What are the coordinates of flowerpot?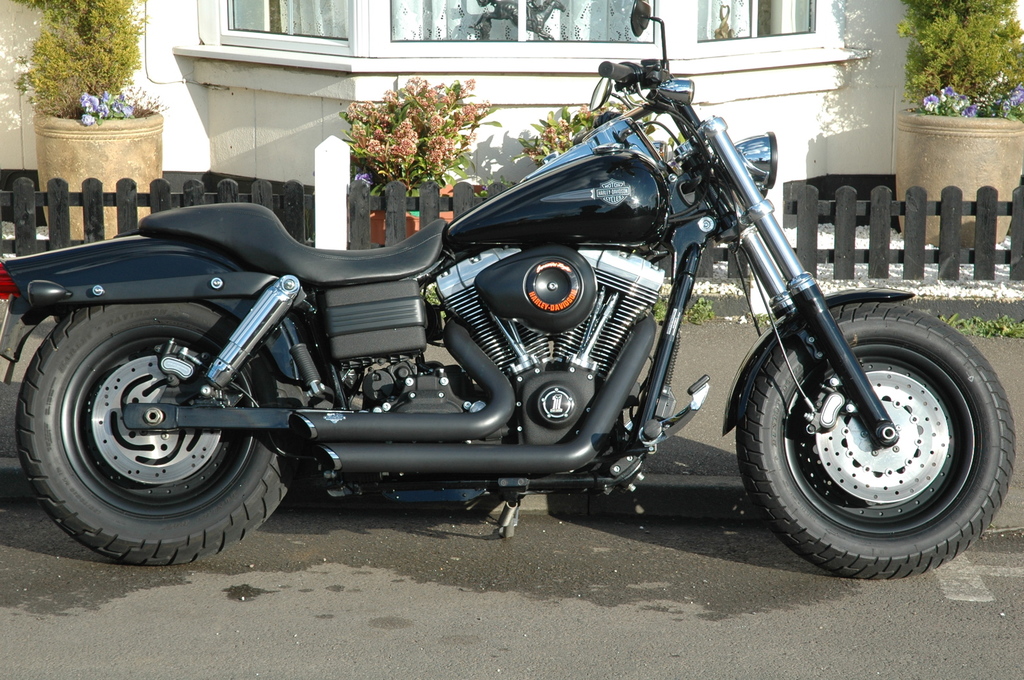
[895,108,1023,249].
